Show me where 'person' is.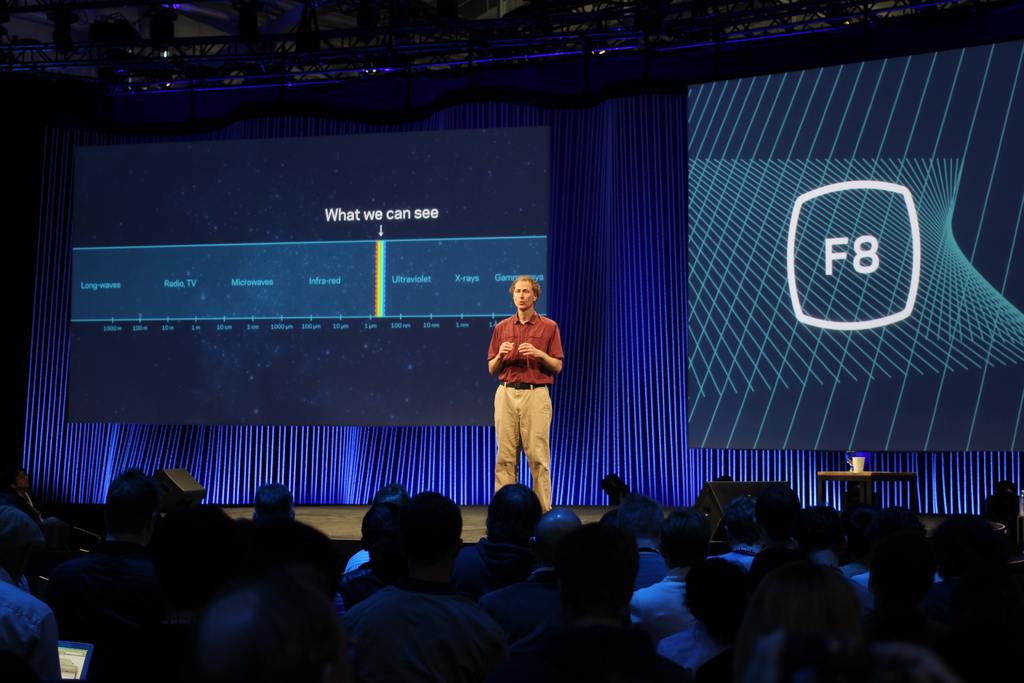
'person' is at [left=102, top=473, right=164, bottom=561].
